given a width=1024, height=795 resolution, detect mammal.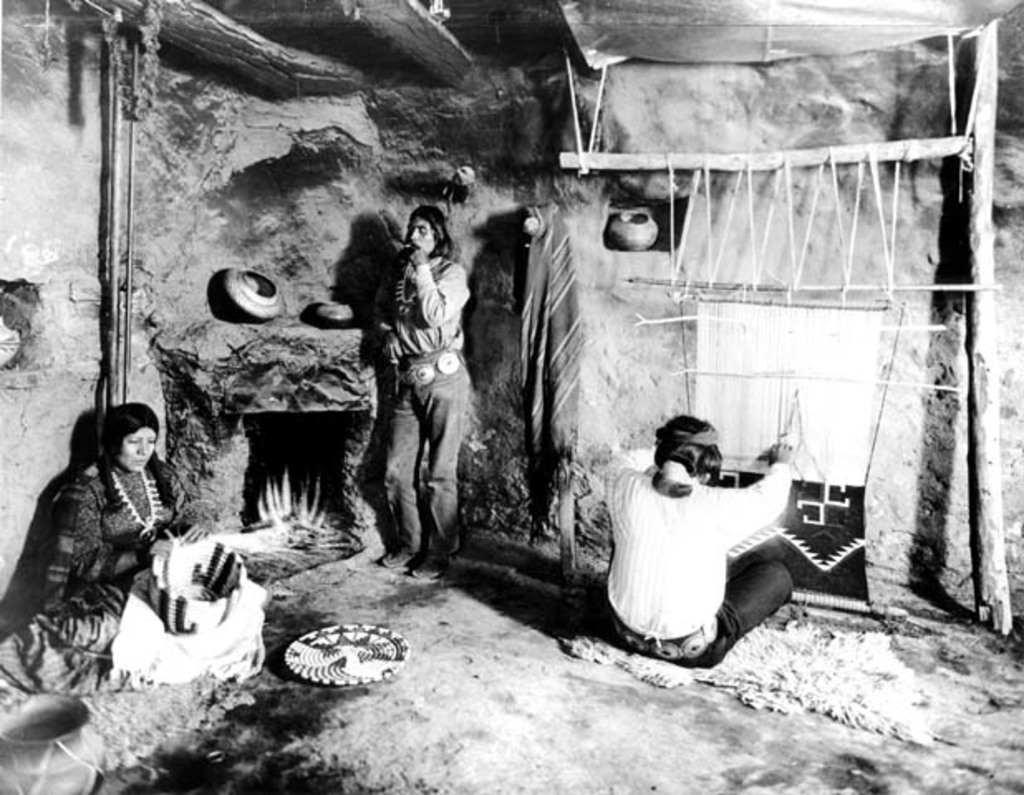
bbox=(601, 411, 799, 671).
